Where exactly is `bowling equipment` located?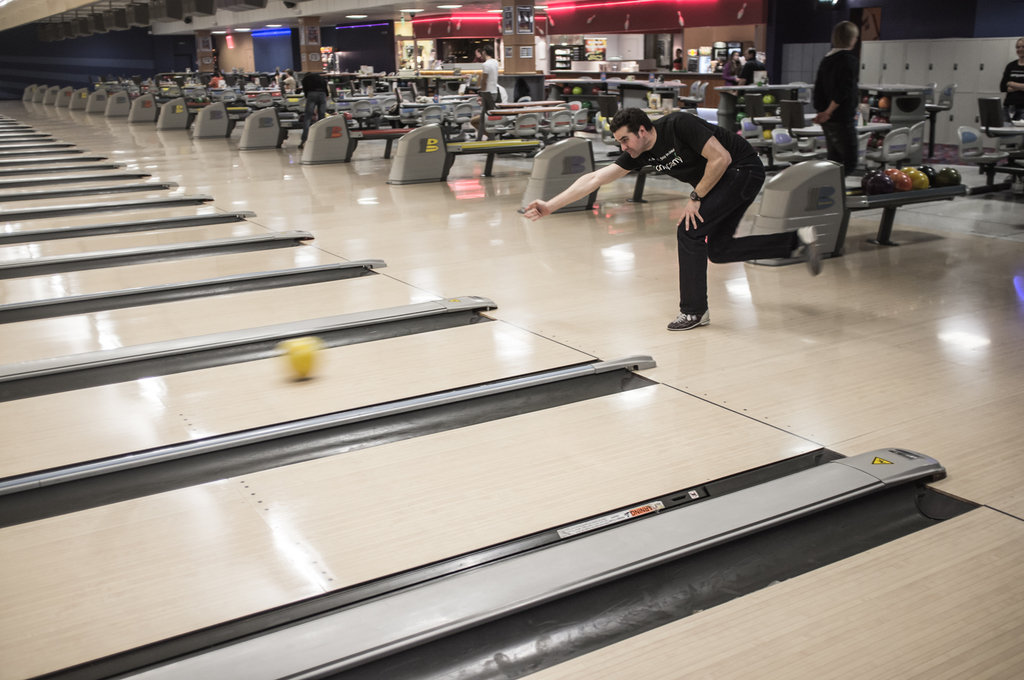
Its bounding box is region(300, 113, 413, 166).
